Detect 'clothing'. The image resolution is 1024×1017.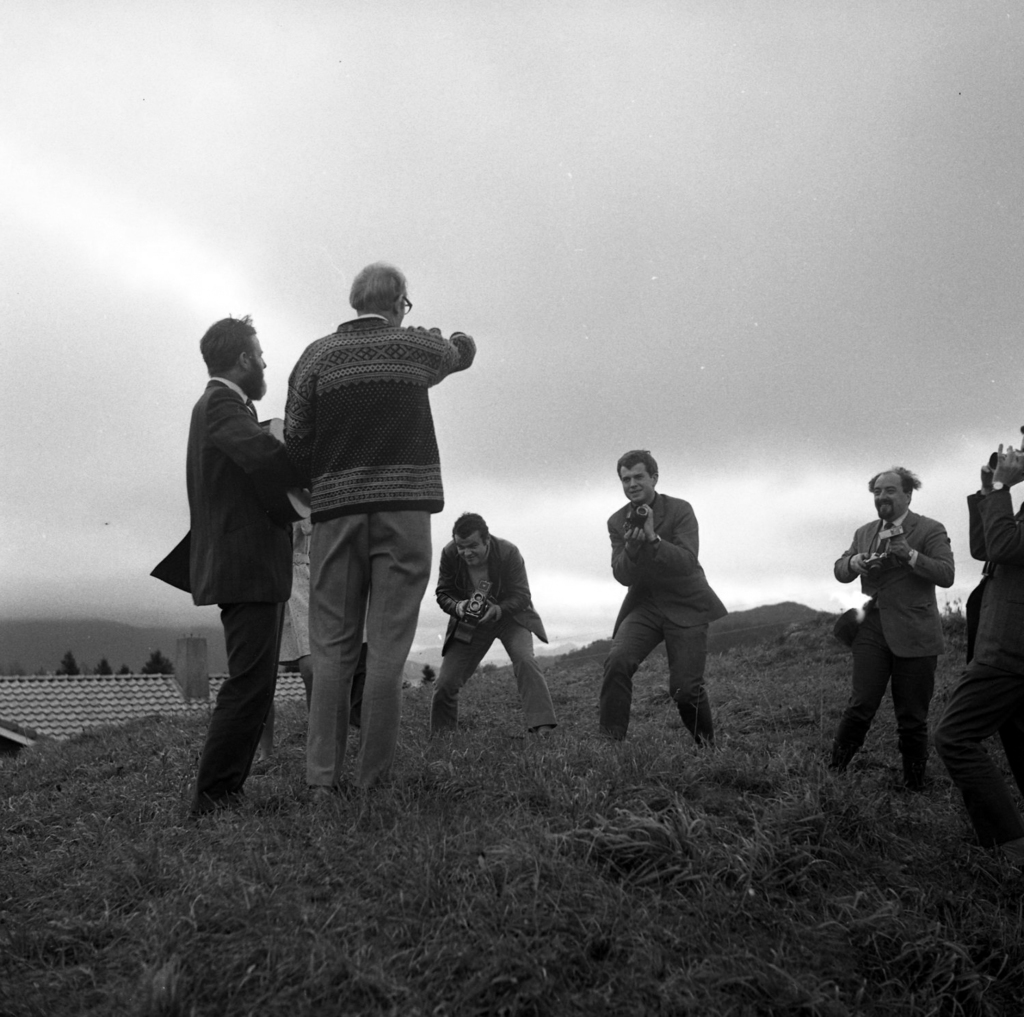
detection(949, 475, 1023, 824).
